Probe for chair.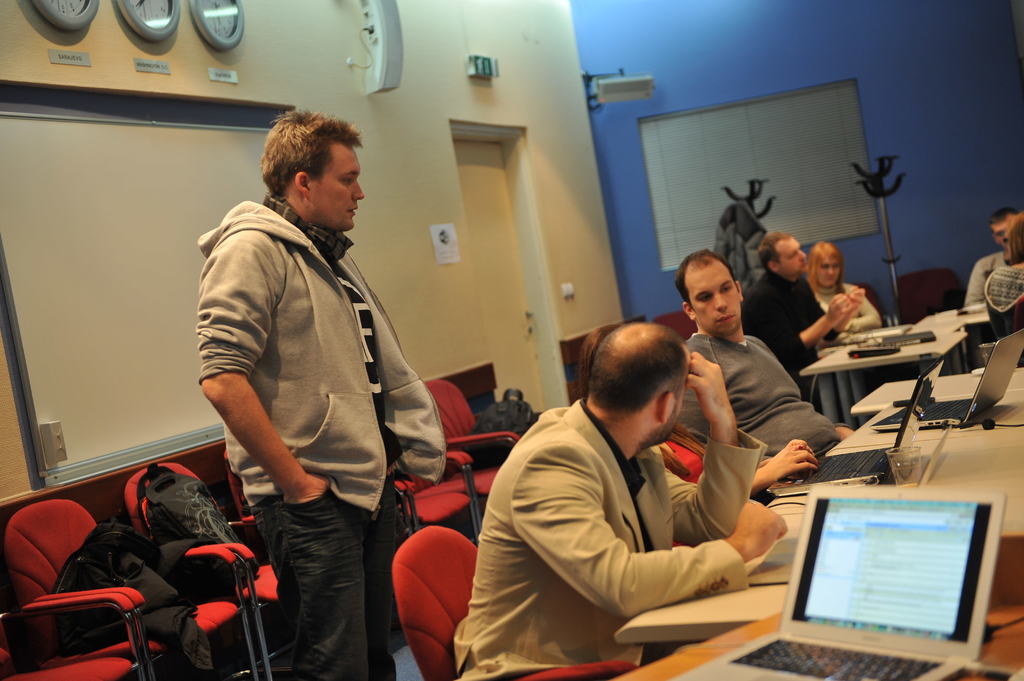
Probe result: Rect(0, 501, 259, 680).
